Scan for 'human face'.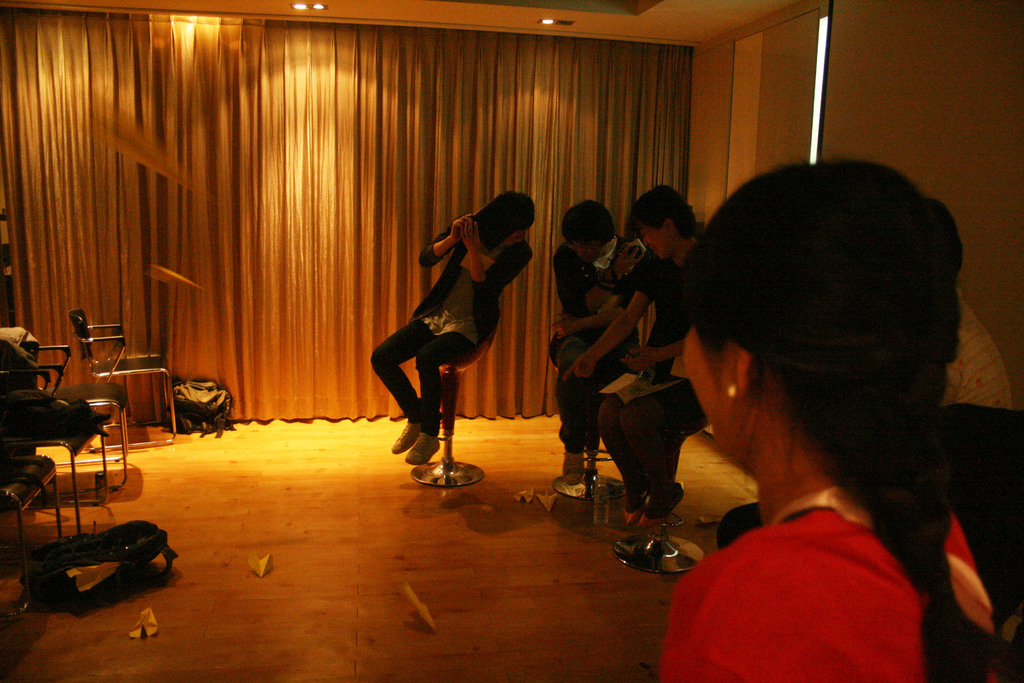
Scan result: {"left": 572, "top": 236, "right": 600, "bottom": 261}.
